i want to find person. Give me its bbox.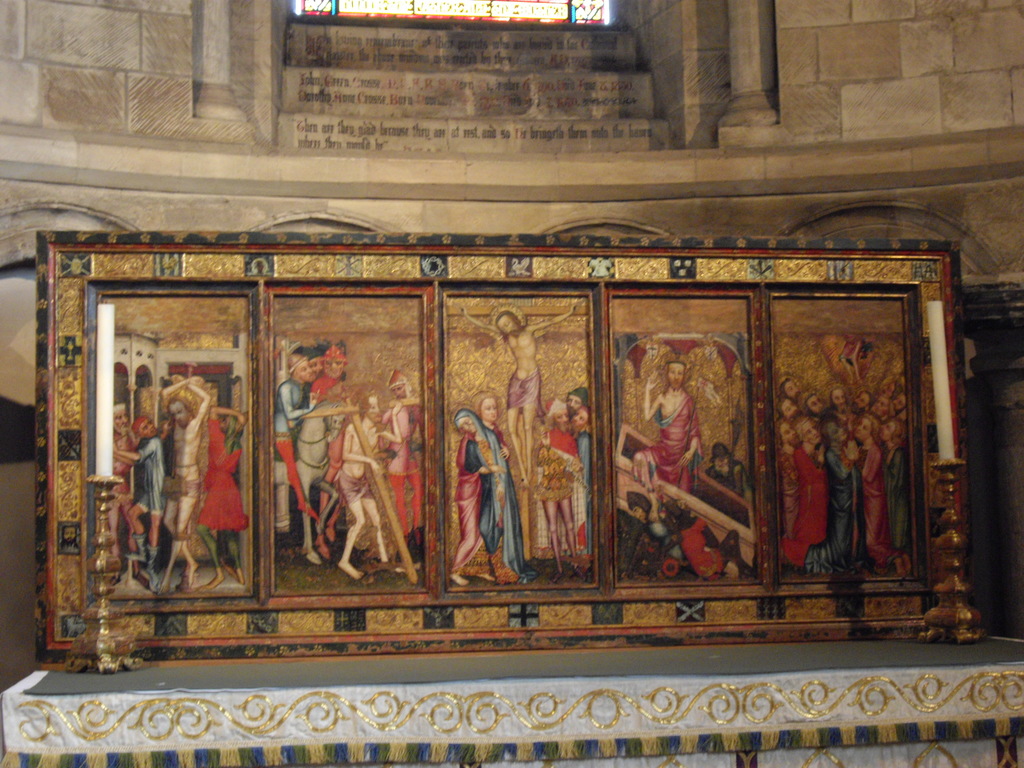
bbox=(619, 487, 666, 577).
